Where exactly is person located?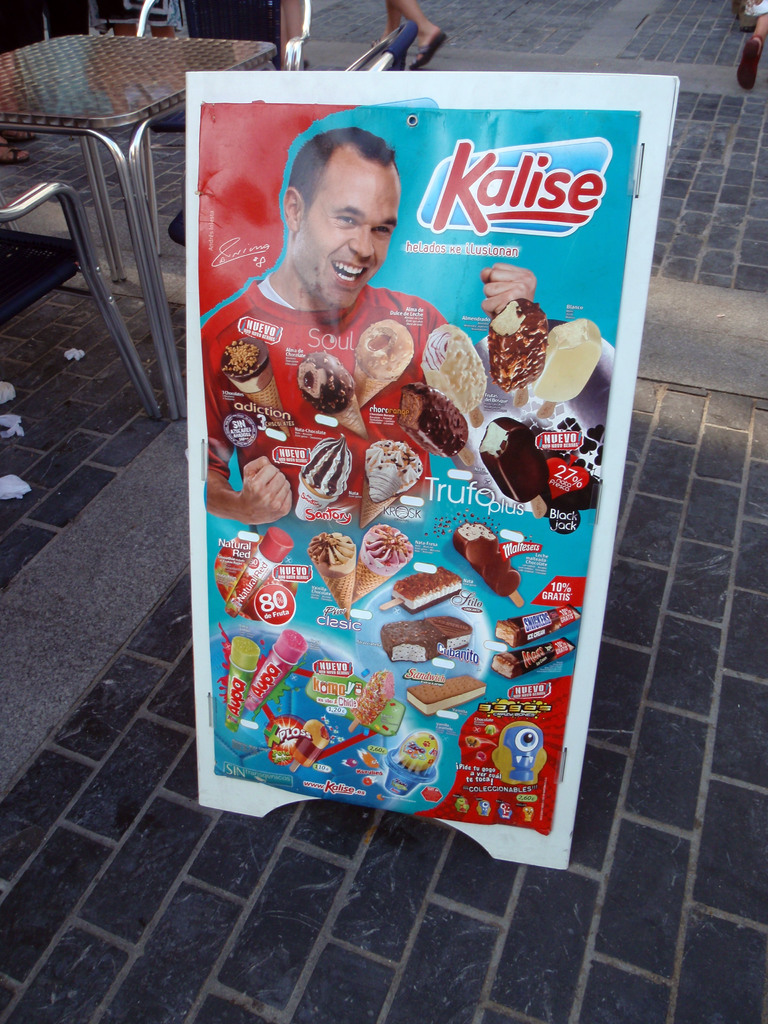
Its bounding box is bbox=(278, 0, 310, 67).
